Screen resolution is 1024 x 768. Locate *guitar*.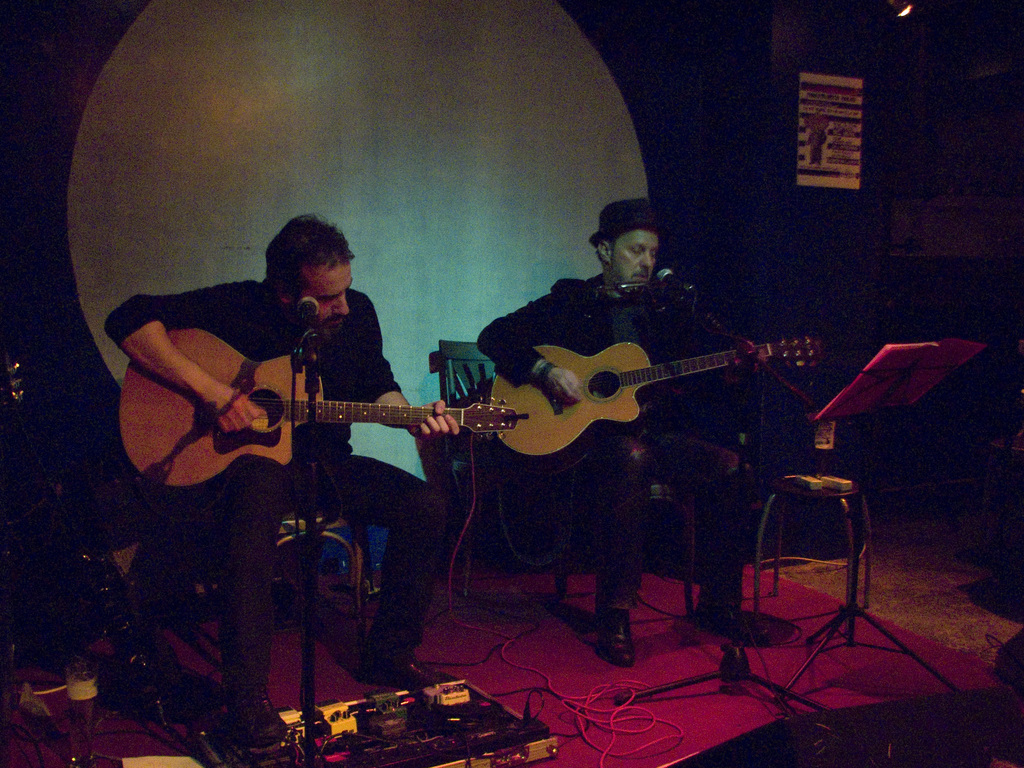
bbox=[407, 310, 817, 475].
